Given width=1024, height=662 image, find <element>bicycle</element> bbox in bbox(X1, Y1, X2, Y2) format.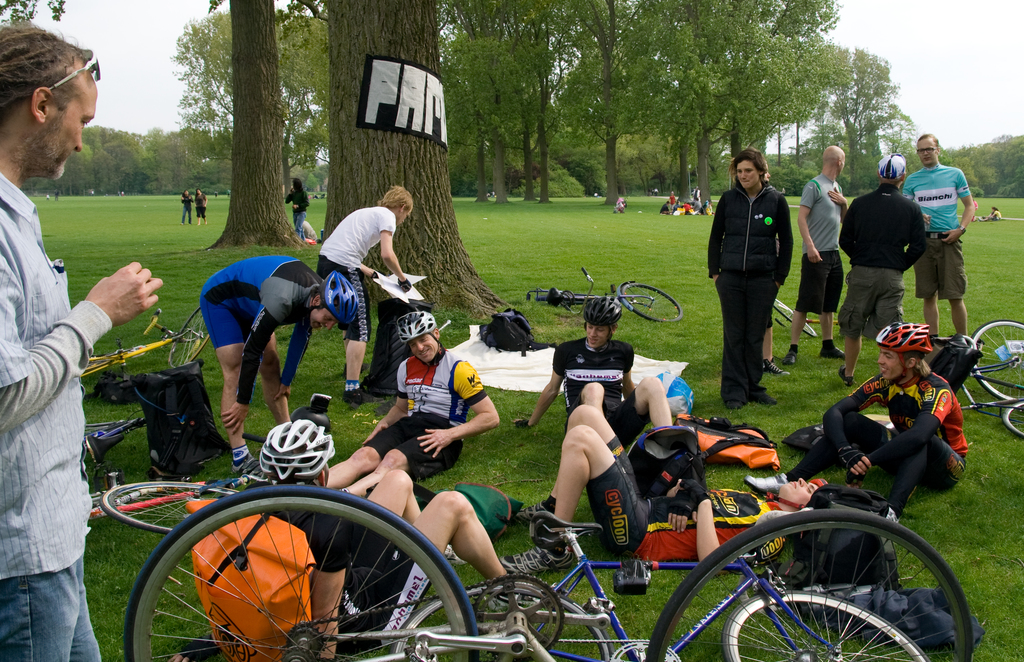
bbox(89, 430, 280, 542).
